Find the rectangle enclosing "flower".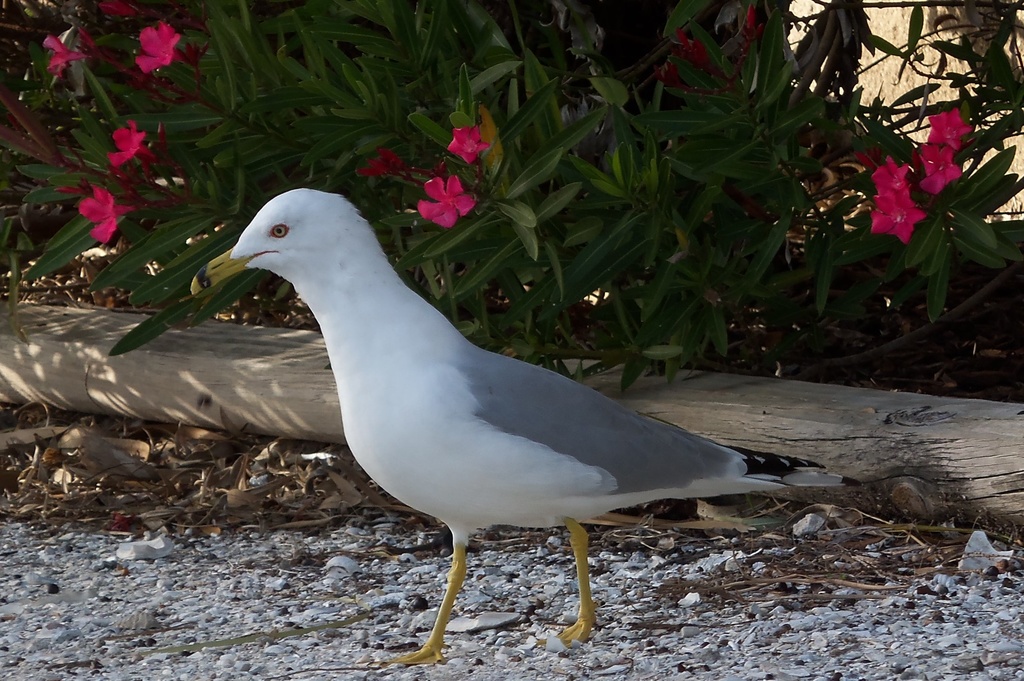
{"left": 449, "top": 123, "right": 484, "bottom": 164}.
